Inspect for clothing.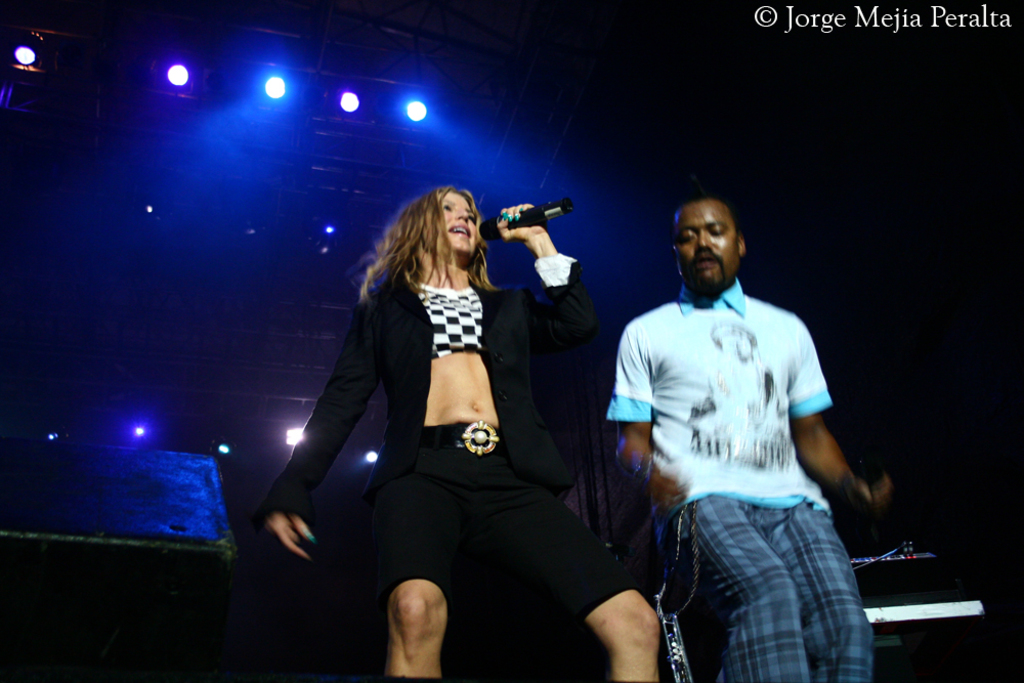
Inspection: select_region(608, 294, 890, 682).
